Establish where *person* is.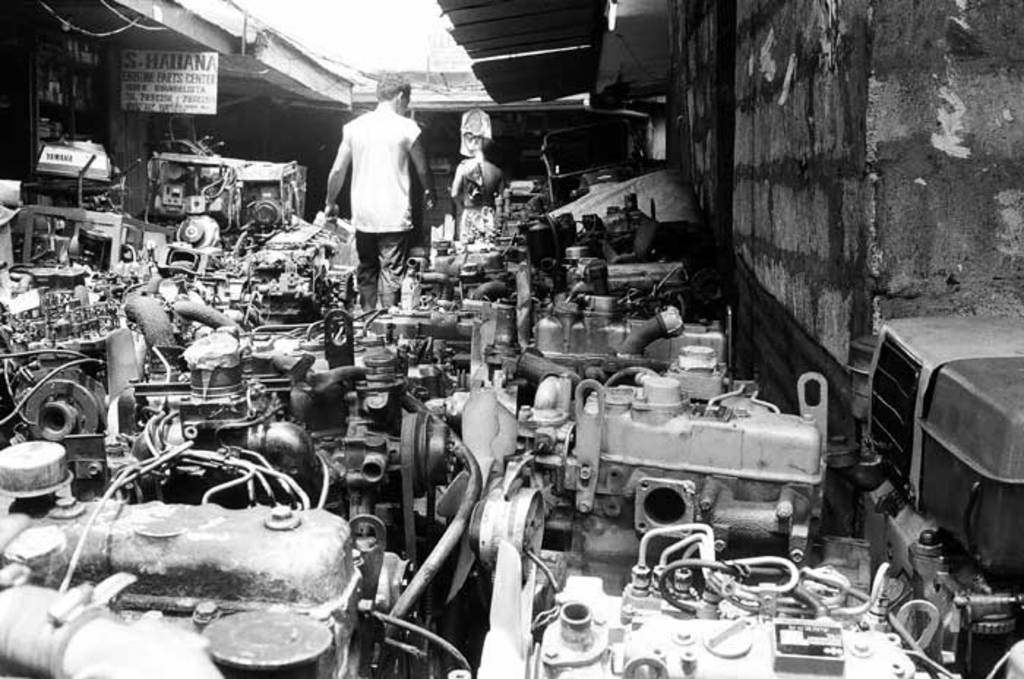
Established at x1=322 y1=67 x2=423 y2=307.
